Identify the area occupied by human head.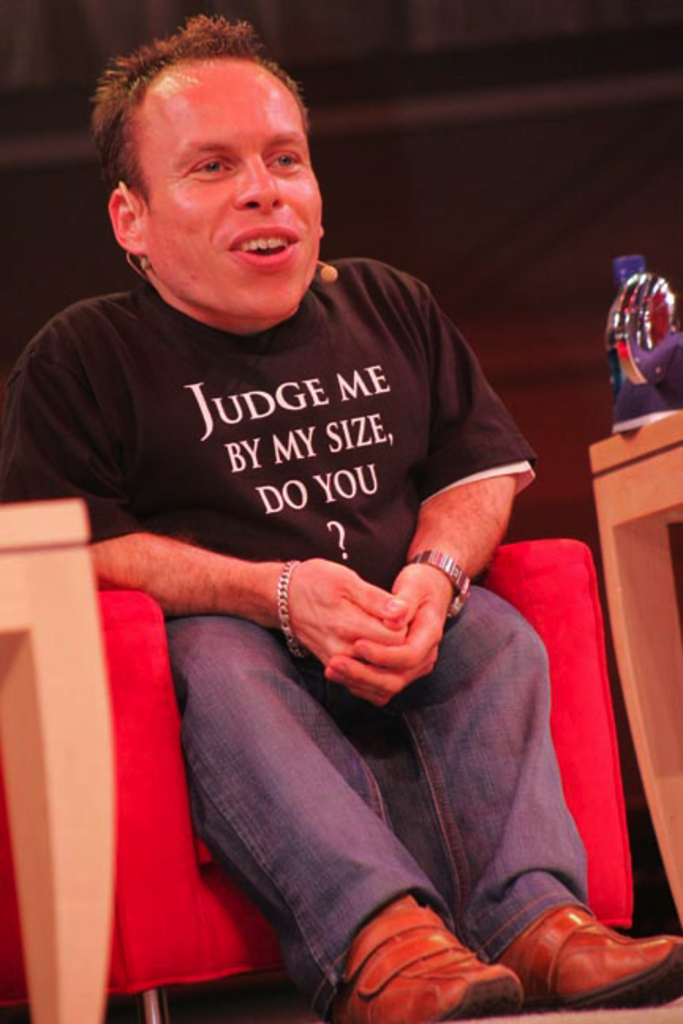
Area: [left=84, top=25, right=337, bottom=329].
